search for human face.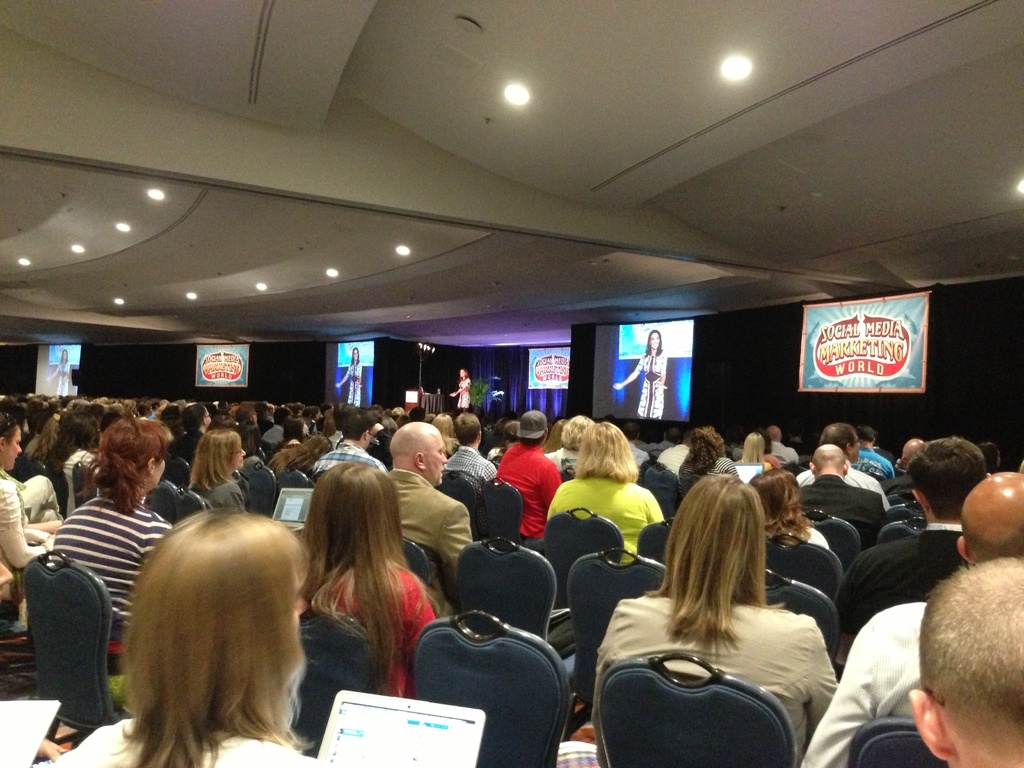
Found at 3, 427, 24, 475.
